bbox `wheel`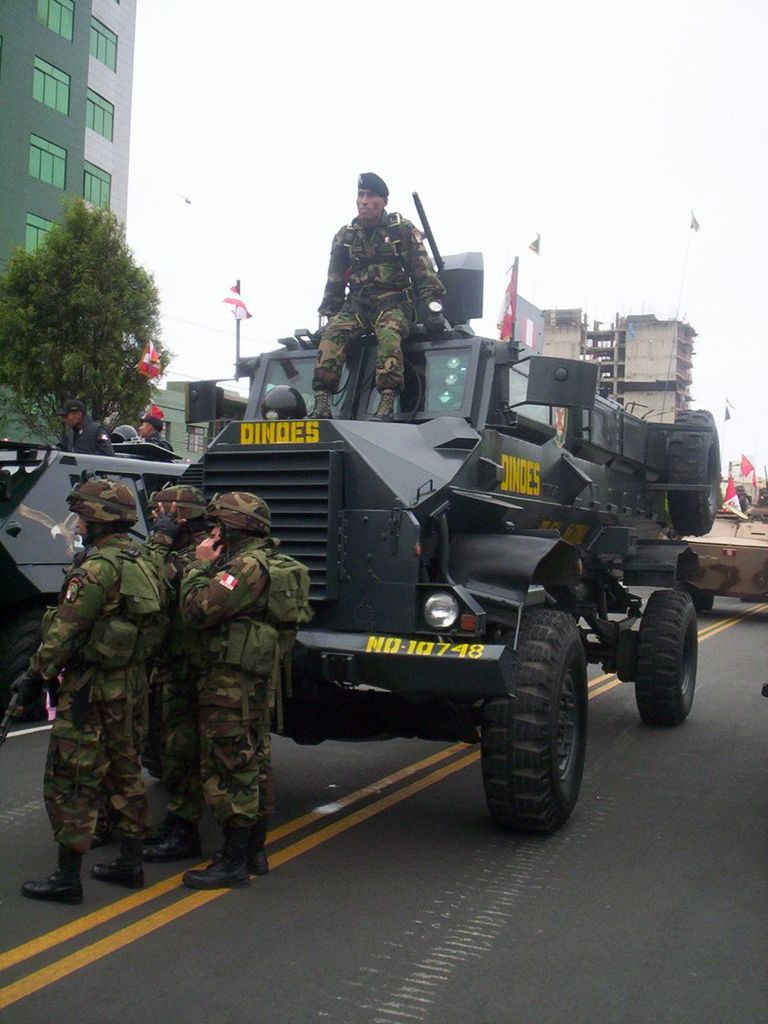
x1=481, y1=610, x2=606, y2=829
